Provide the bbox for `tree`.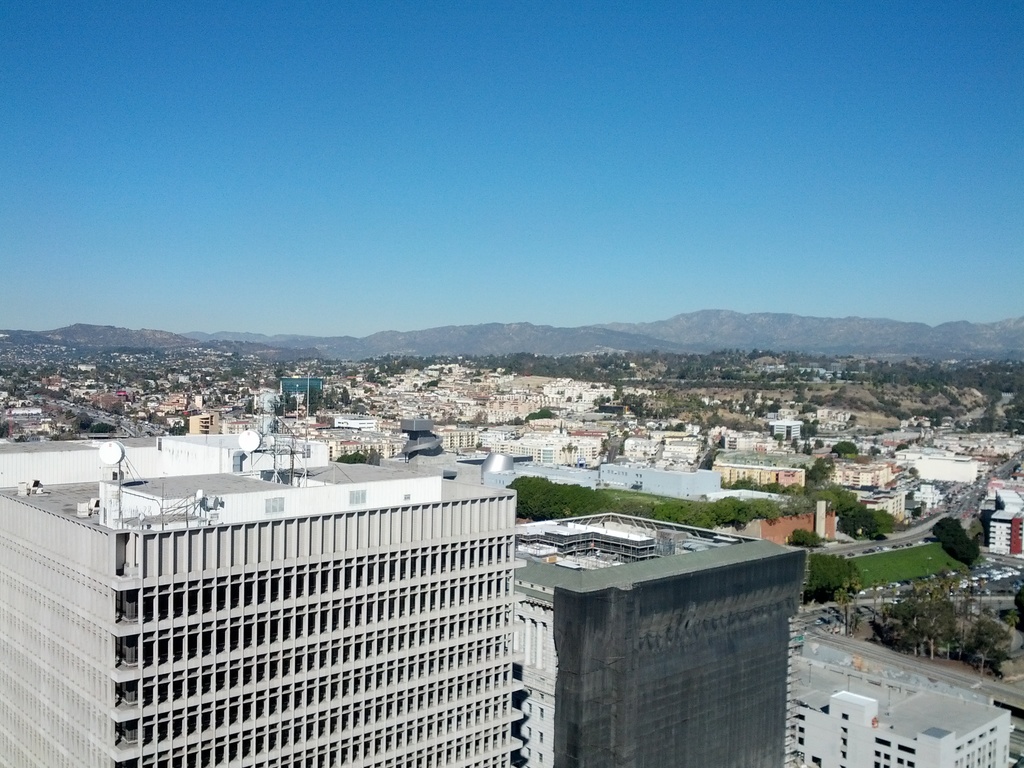
527/406/556/420.
